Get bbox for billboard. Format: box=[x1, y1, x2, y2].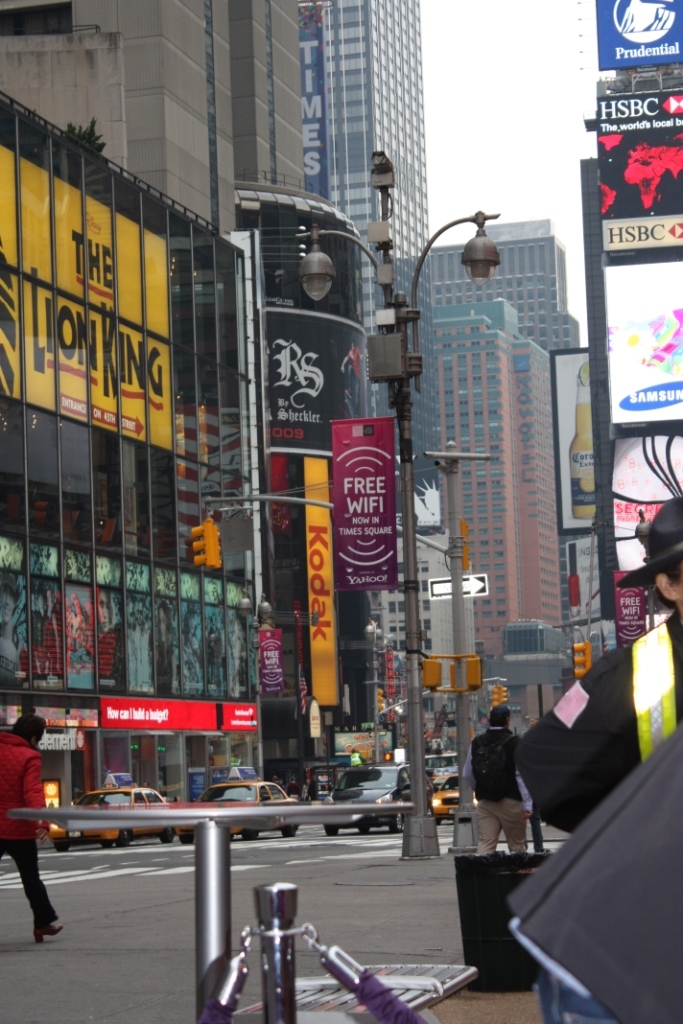
box=[269, 307, 369, 458].
